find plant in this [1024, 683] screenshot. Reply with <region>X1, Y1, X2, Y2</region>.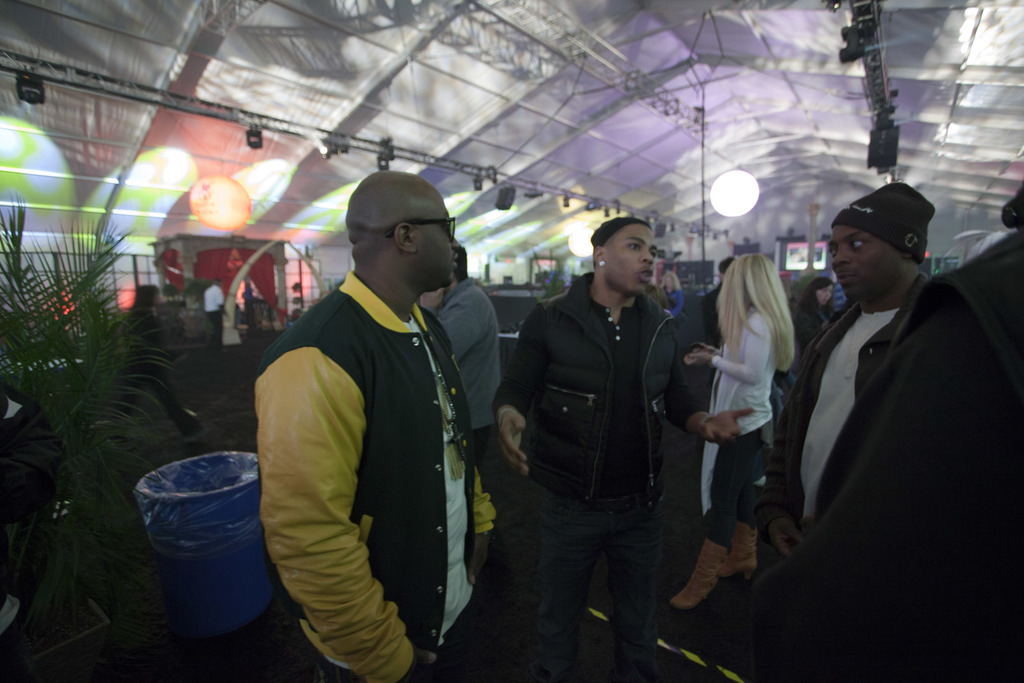
<region>661, 252, 799, 602</region>.
